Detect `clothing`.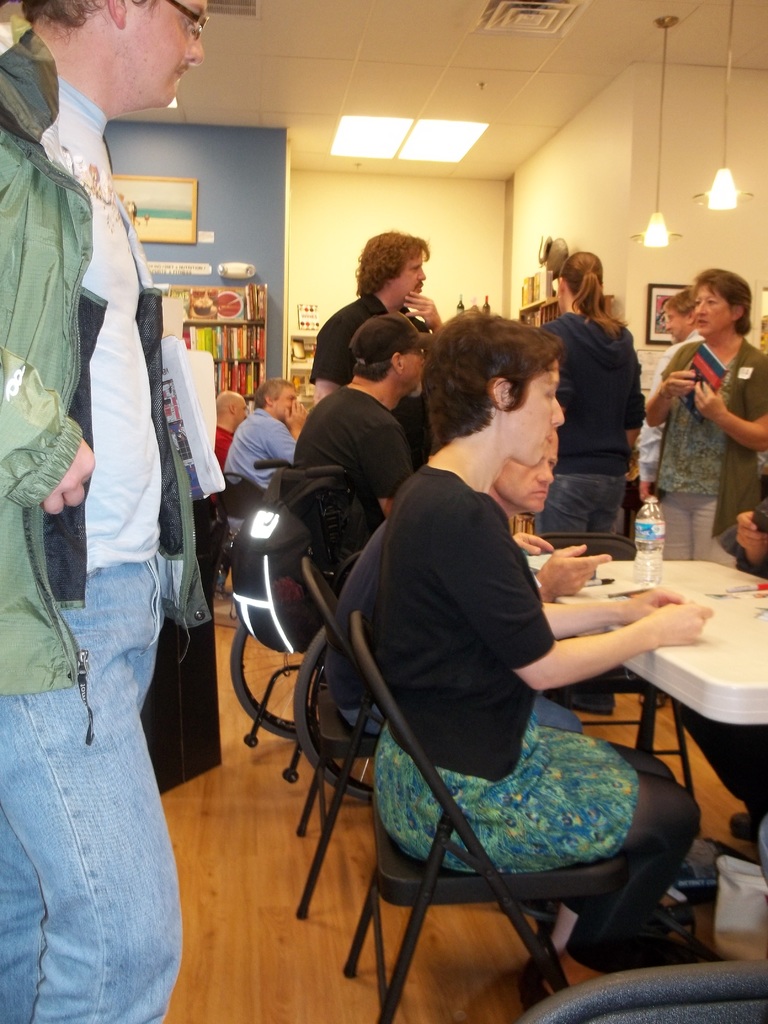
Detected at (left=306, top=286, right=422, bottom=452).
